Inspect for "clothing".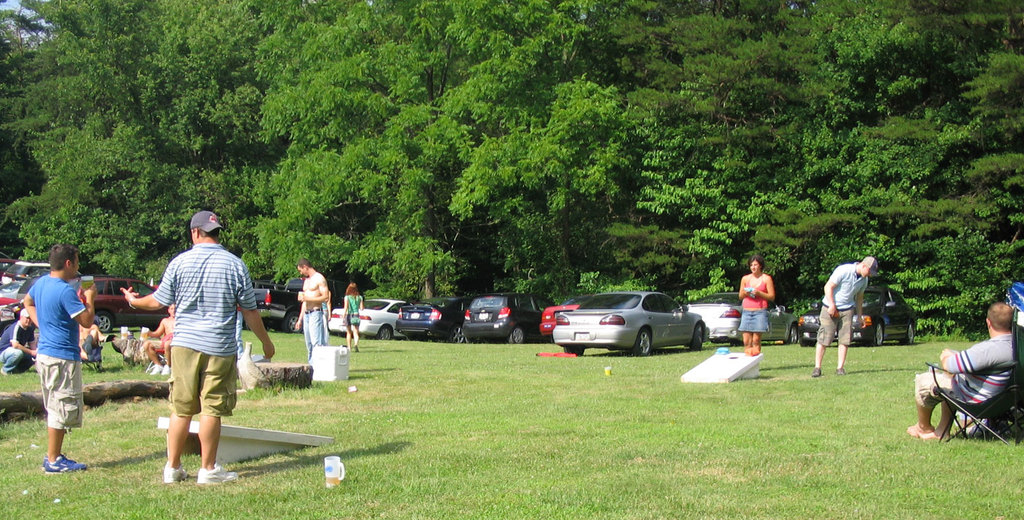
Inspection: [left=19, top=240, right=90, bottom=459].
